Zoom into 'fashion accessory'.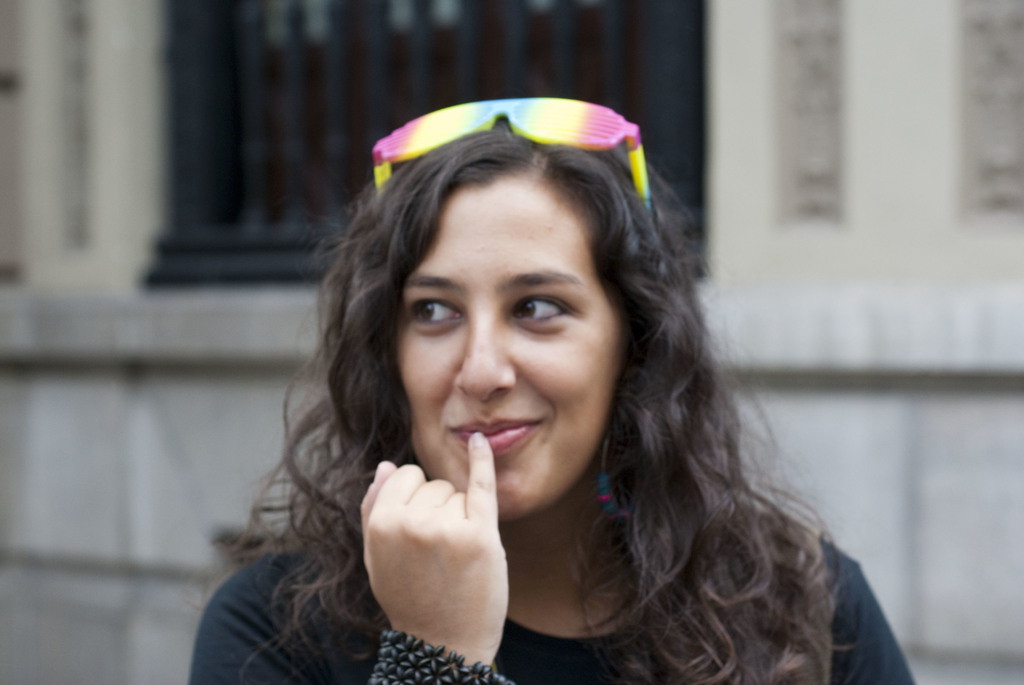
Zoom target: Rect(370, 93, 651, 213).
